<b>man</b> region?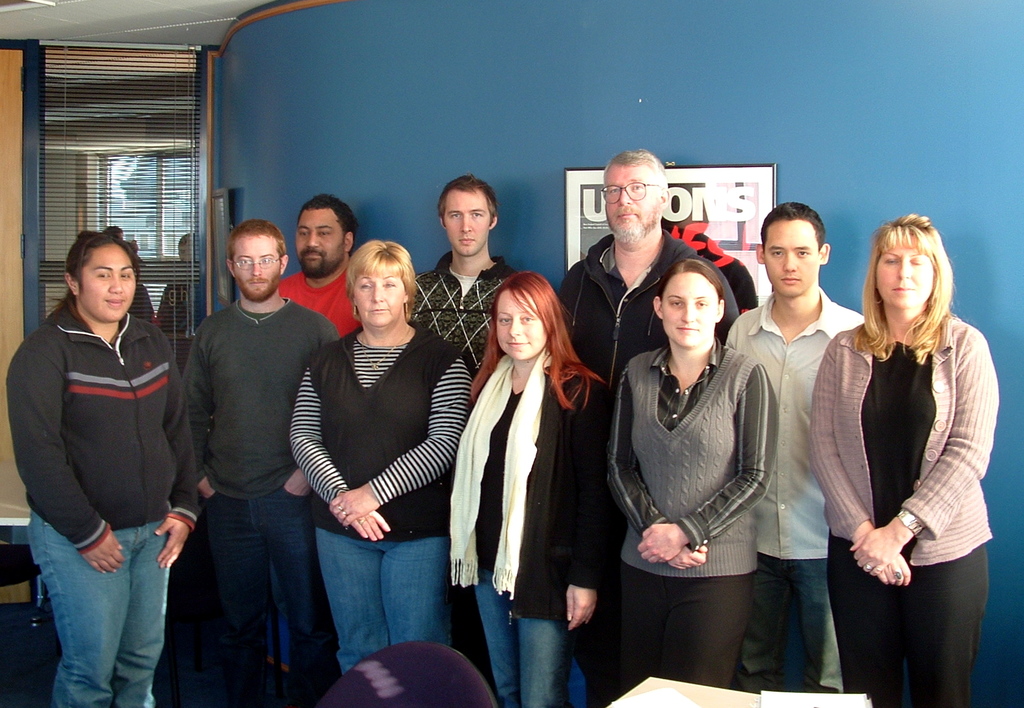
select_region(410, 173, 525, 367)
